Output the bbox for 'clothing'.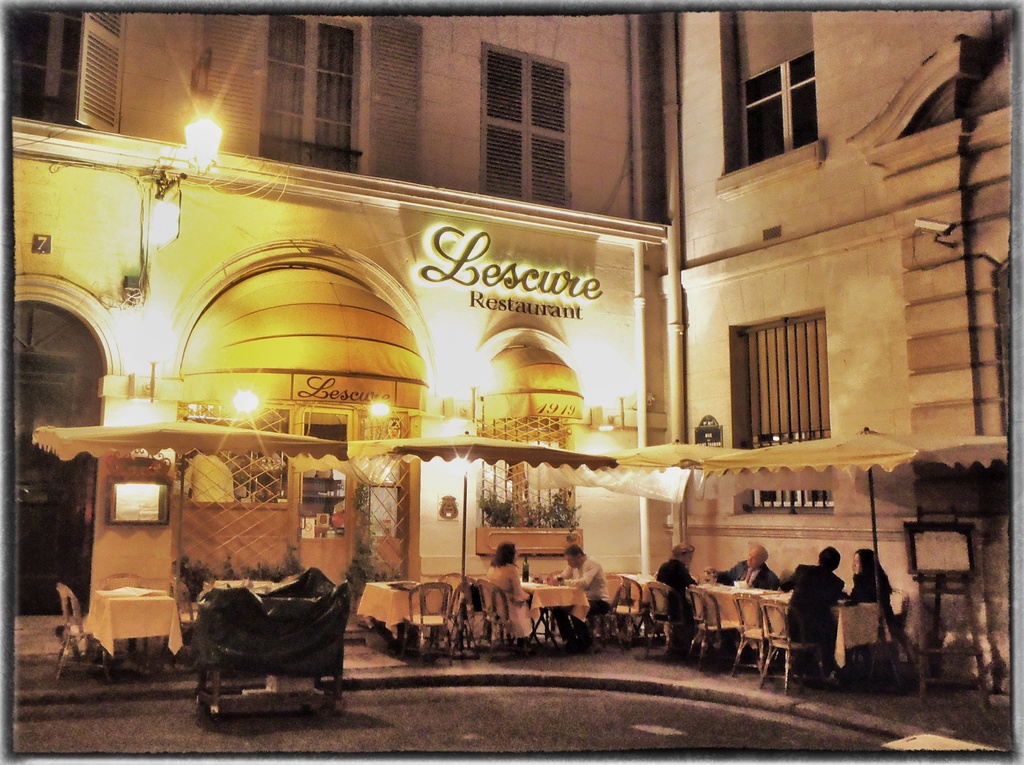
bbox=[481, 554, 531, 637].
